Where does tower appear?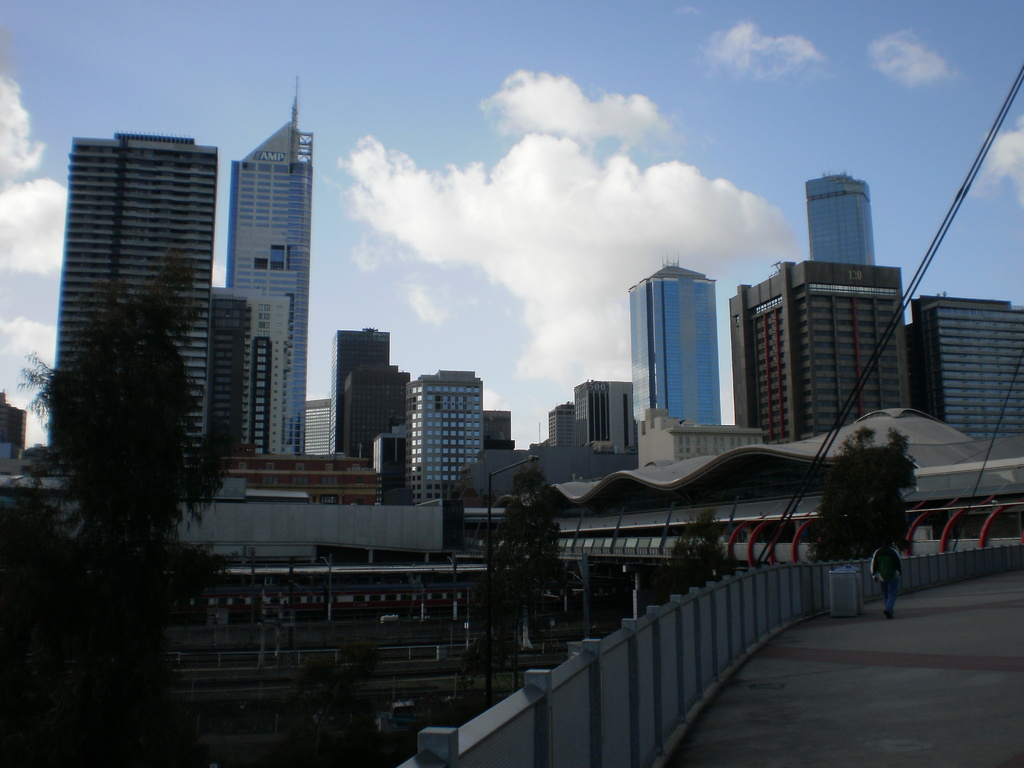
Appears at {"x1": 573, "y1": 378, "x2": 632, "y2": 458}.
